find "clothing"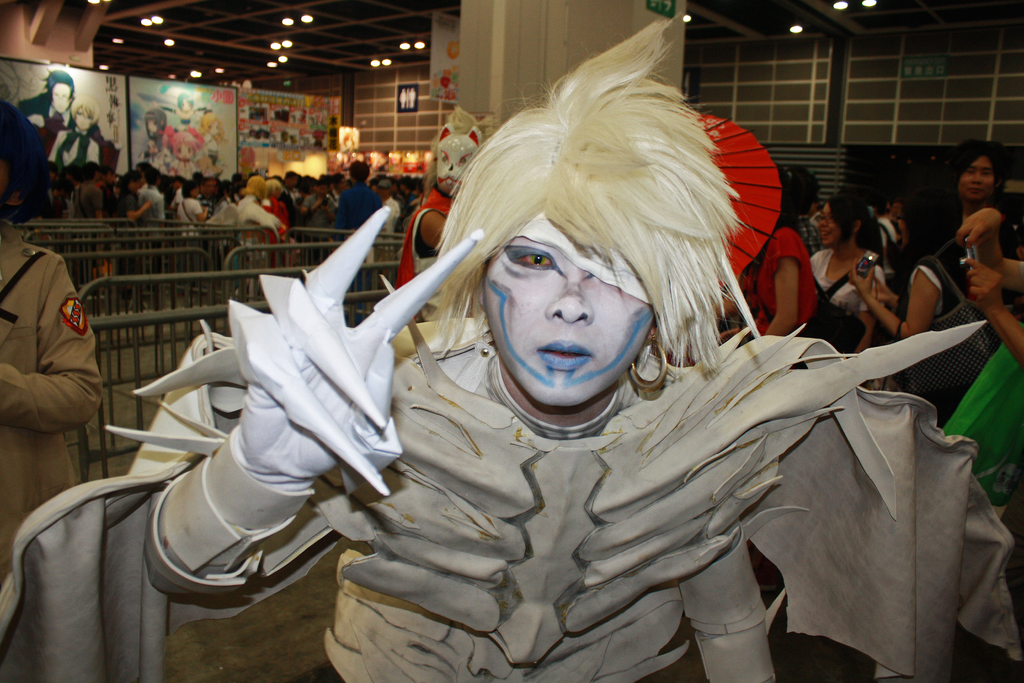
crop(176, 197, 202, 235)
